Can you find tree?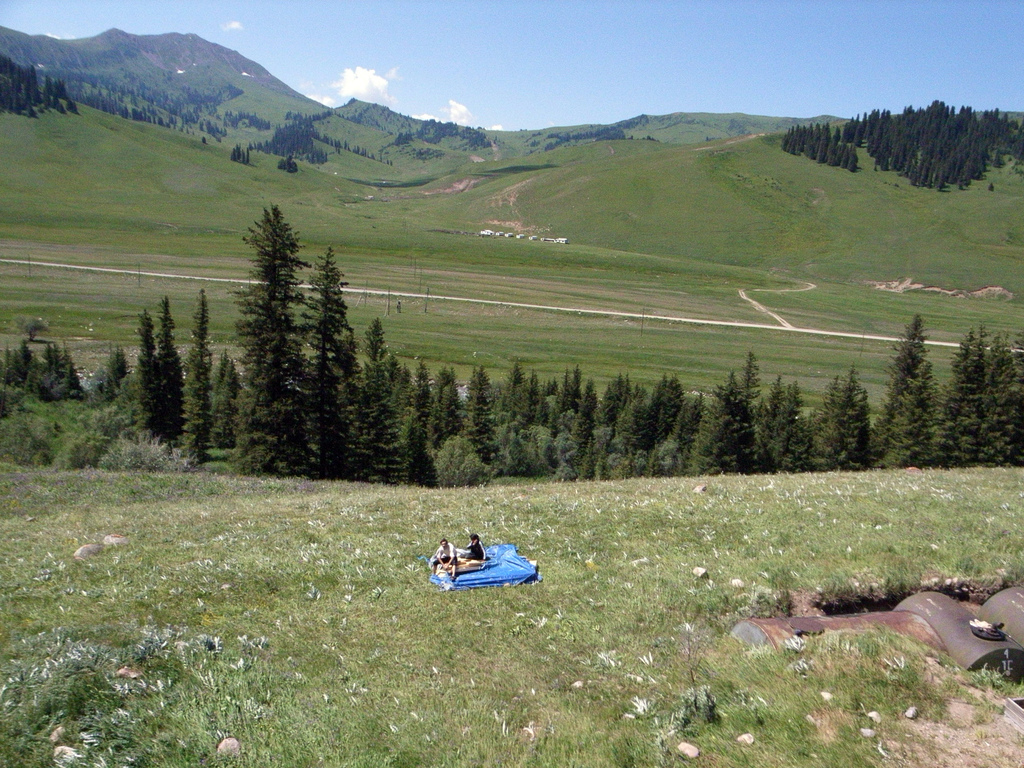
Yes, bounding box: detection(865, 308, 948, 471).
